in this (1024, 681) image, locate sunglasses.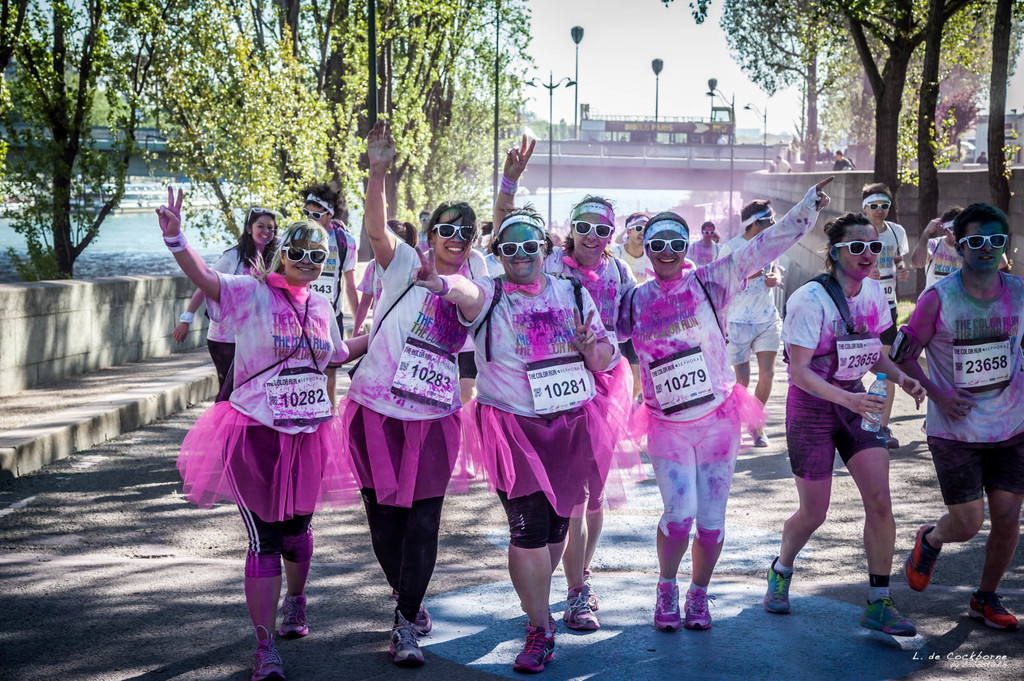
Bounding box: l=948, t=229, r=957, b=237.
